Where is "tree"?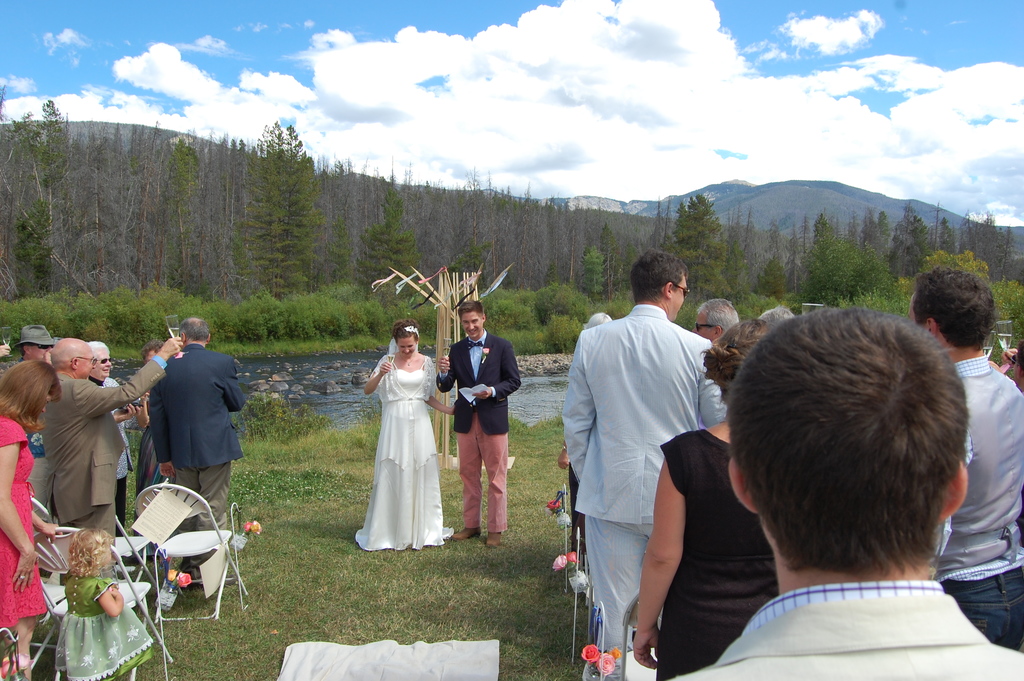
<region>907, 247, 993, 284</region>.
